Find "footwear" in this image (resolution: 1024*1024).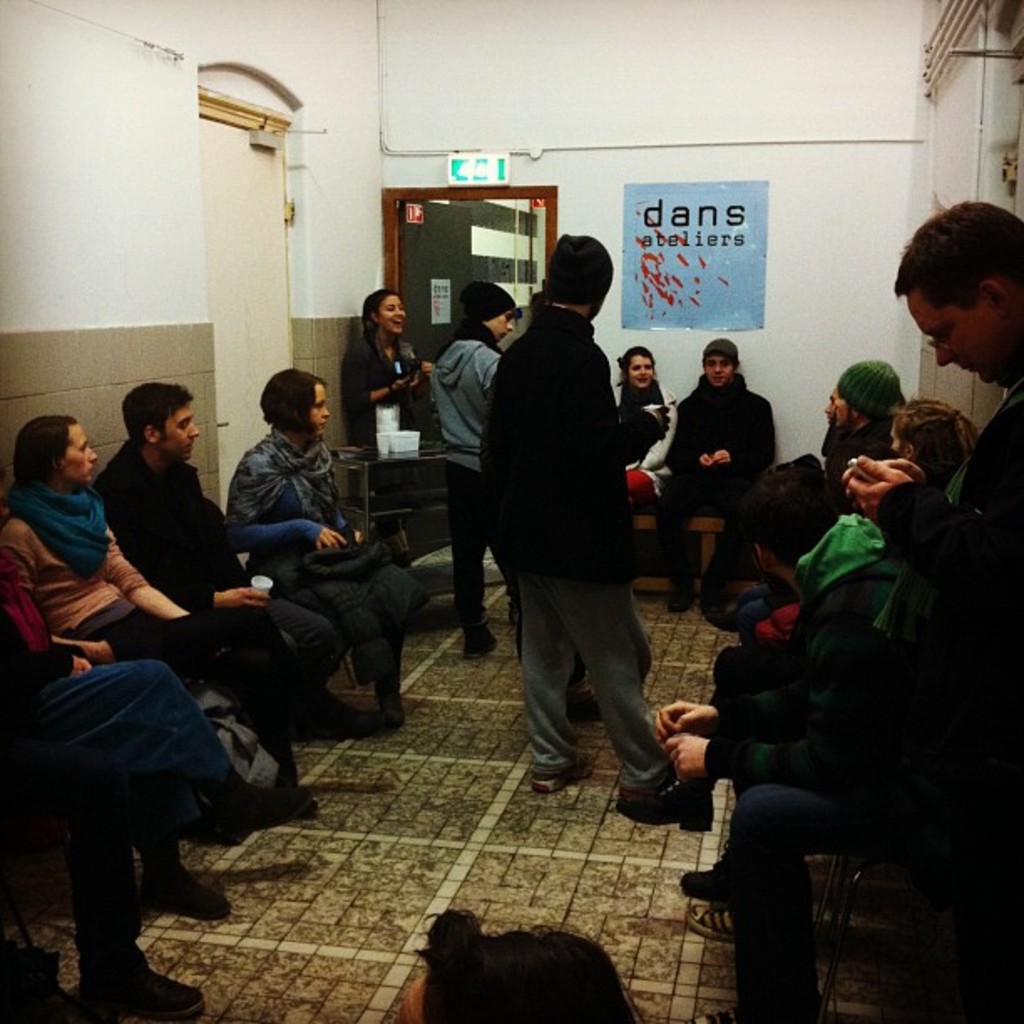
(529,766,592,793).
